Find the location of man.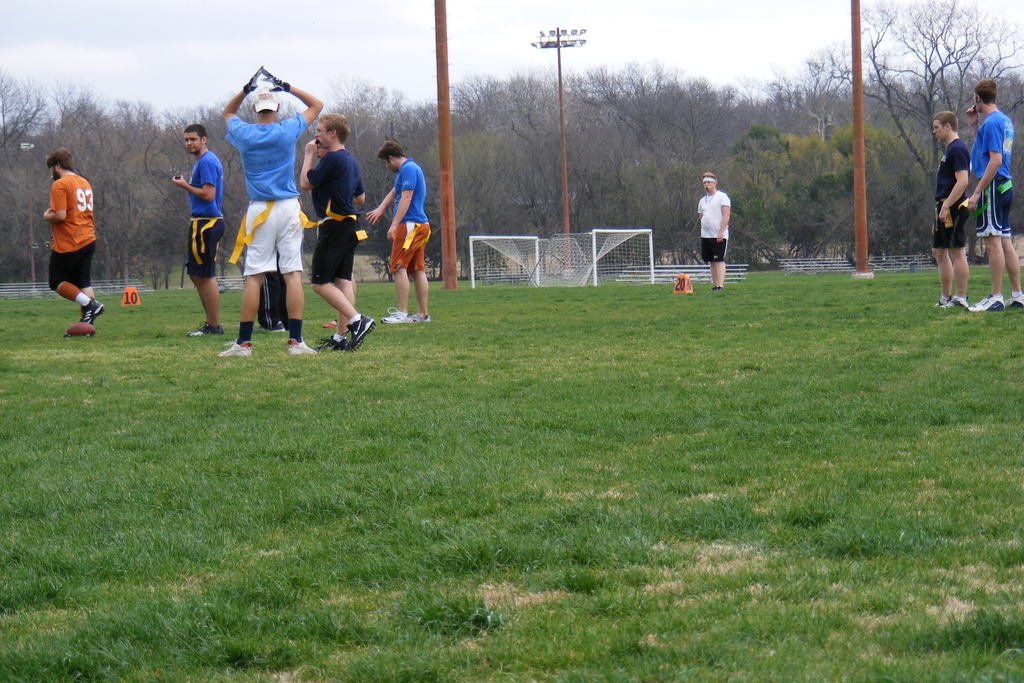
Location: 170:125:226:335.
